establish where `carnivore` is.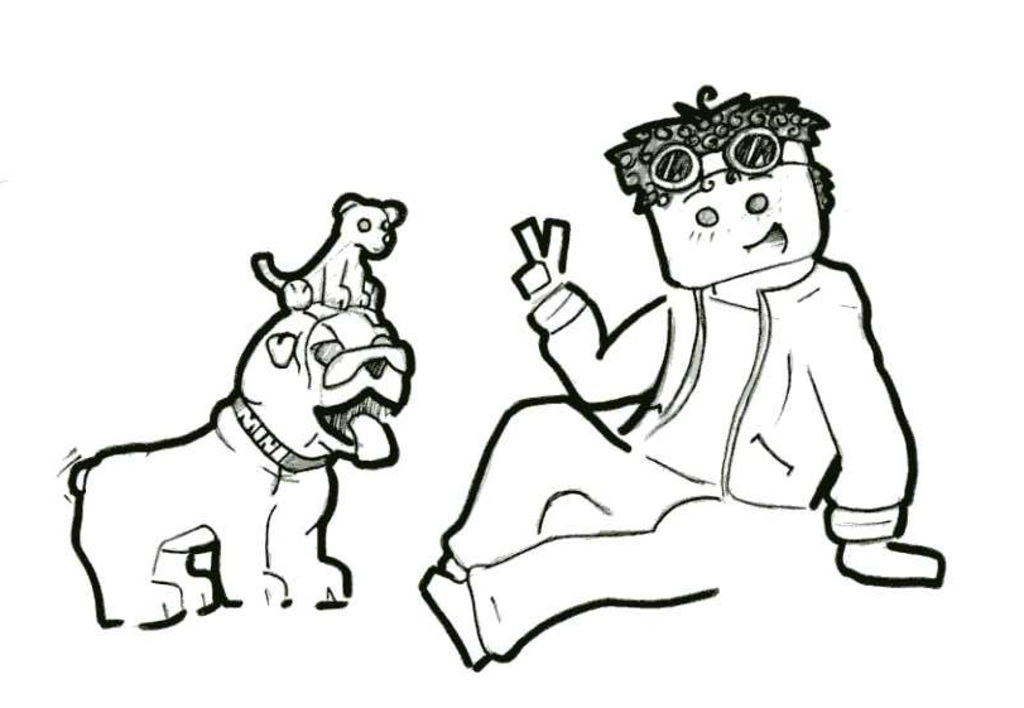
Established at 59/270/408/637.
